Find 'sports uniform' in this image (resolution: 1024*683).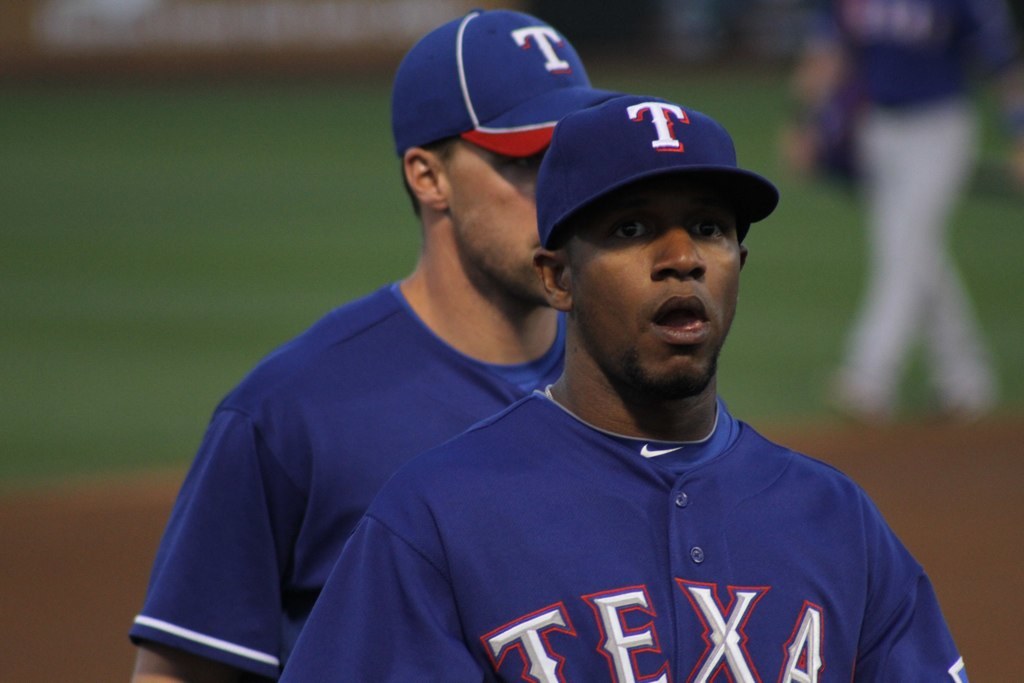
BBox(131, 10, 610, 676).
